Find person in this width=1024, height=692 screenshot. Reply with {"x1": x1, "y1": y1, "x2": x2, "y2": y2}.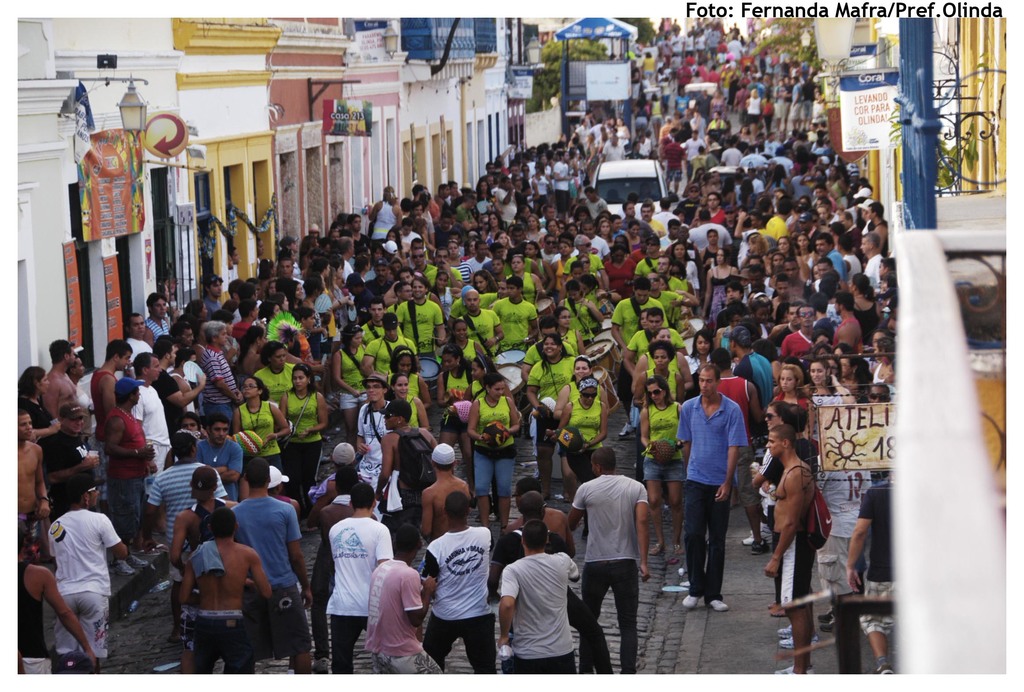
{"x1": 633, "y1": 342, "x2": 685, "y2": 479}.
